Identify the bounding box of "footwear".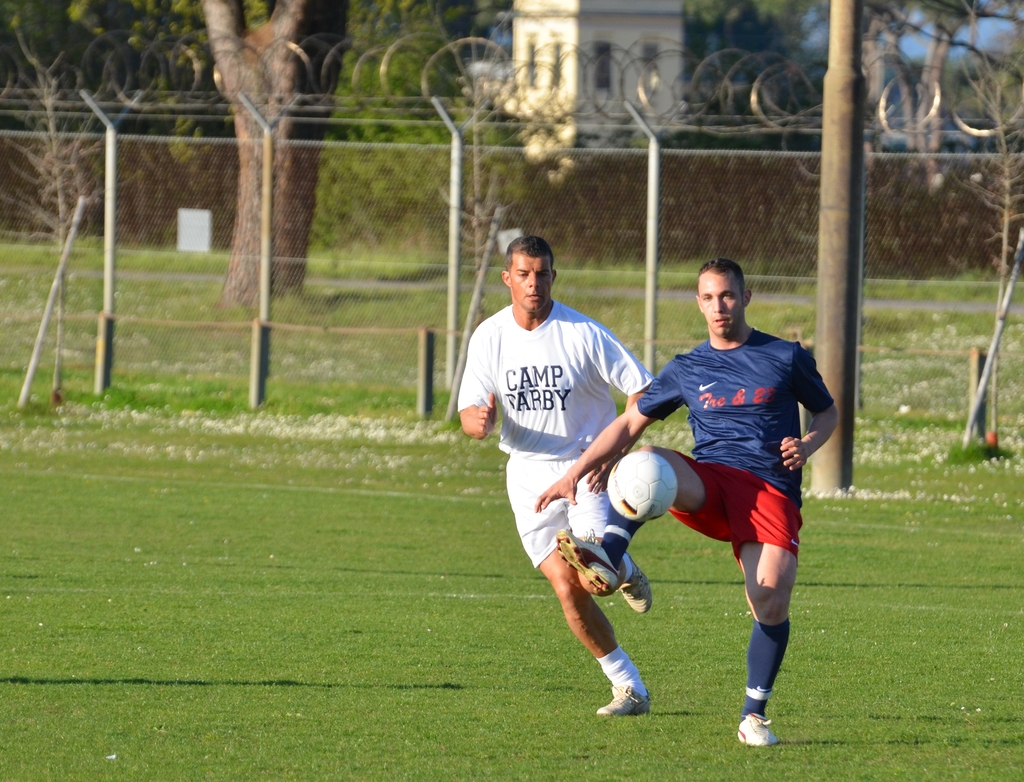
(left=592, top=678, right=654, bottom=717).
